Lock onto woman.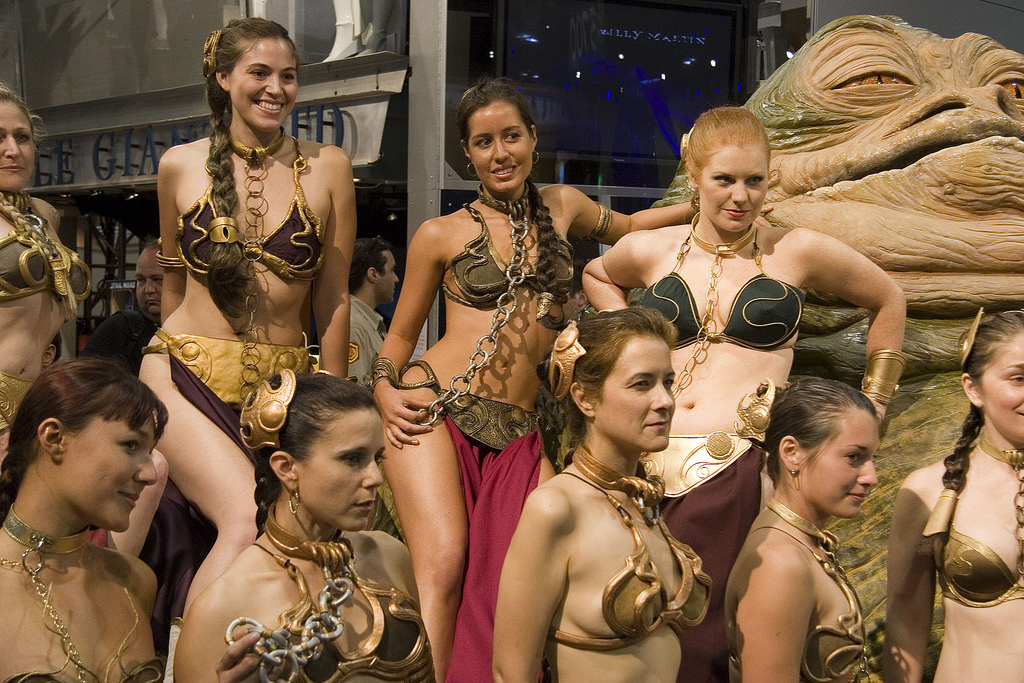
Locked: 884,307,1023,682.
